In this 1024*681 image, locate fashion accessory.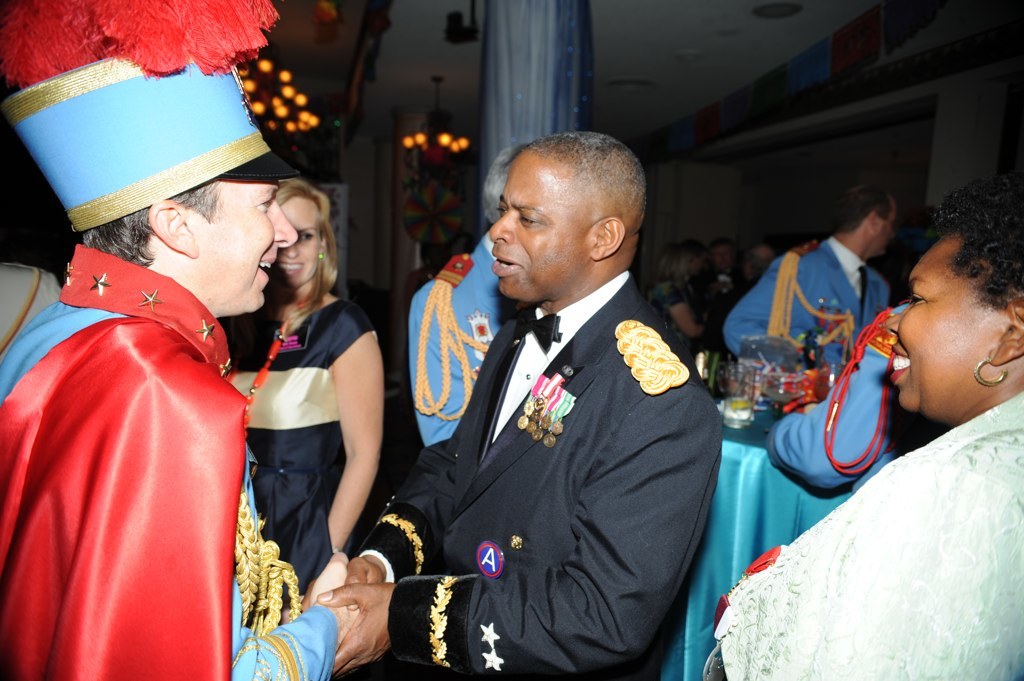
Bounding box: 856:266:868:319.
